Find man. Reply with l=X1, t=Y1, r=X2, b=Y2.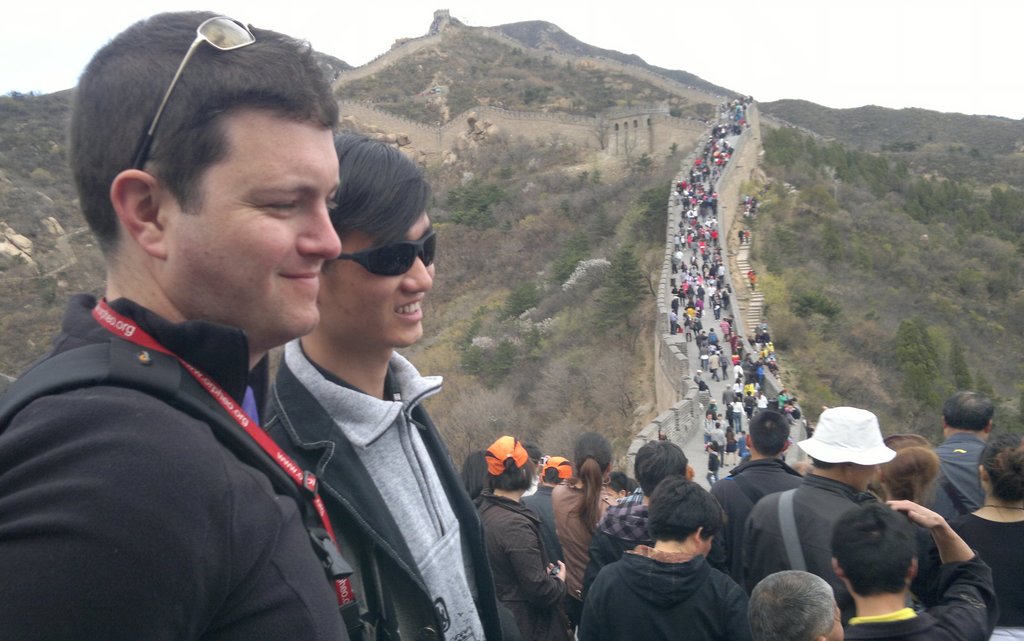
l=708, t=407, r=808, b=583.
